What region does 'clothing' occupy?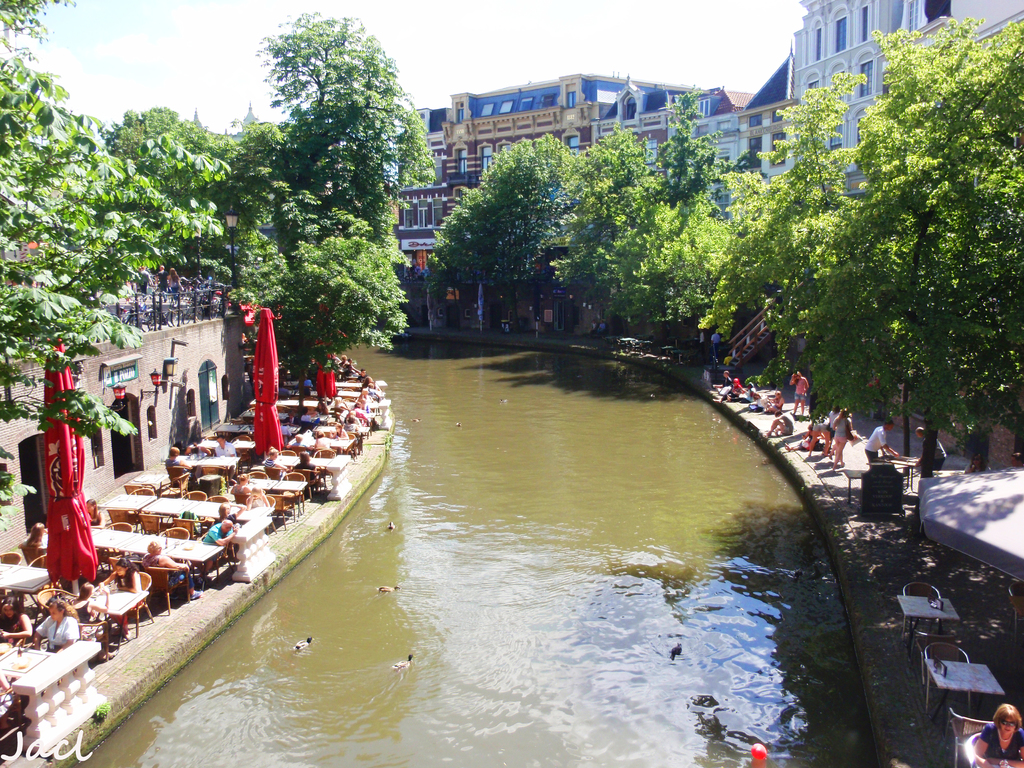
(170, 274, 180, 301).
